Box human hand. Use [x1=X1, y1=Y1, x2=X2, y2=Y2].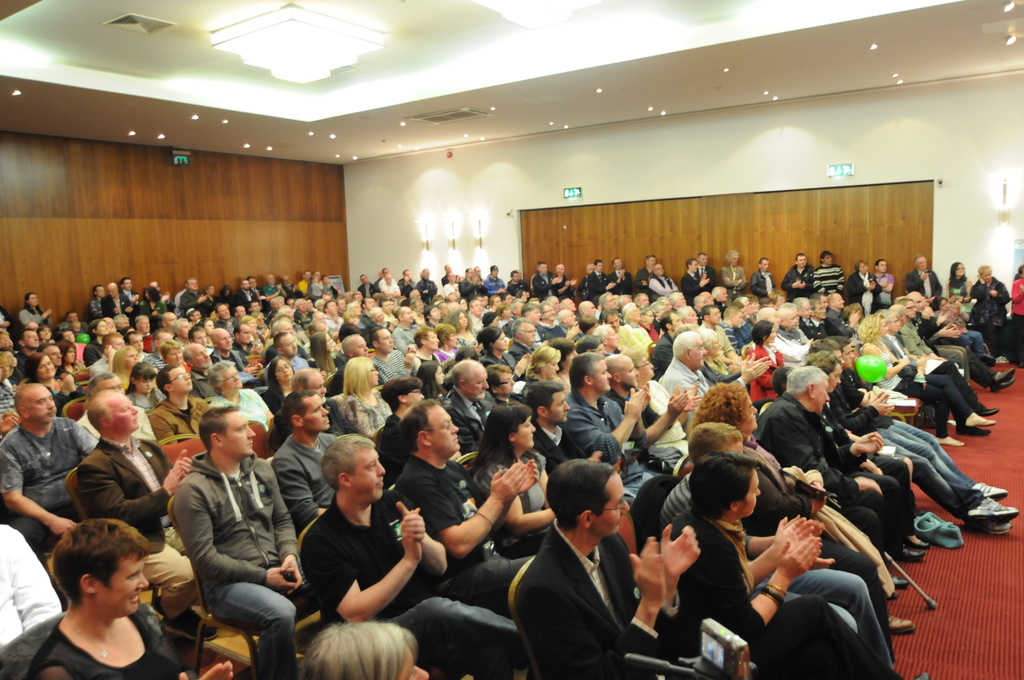
[x1=812, y1=495, x2=826, y2=511].
